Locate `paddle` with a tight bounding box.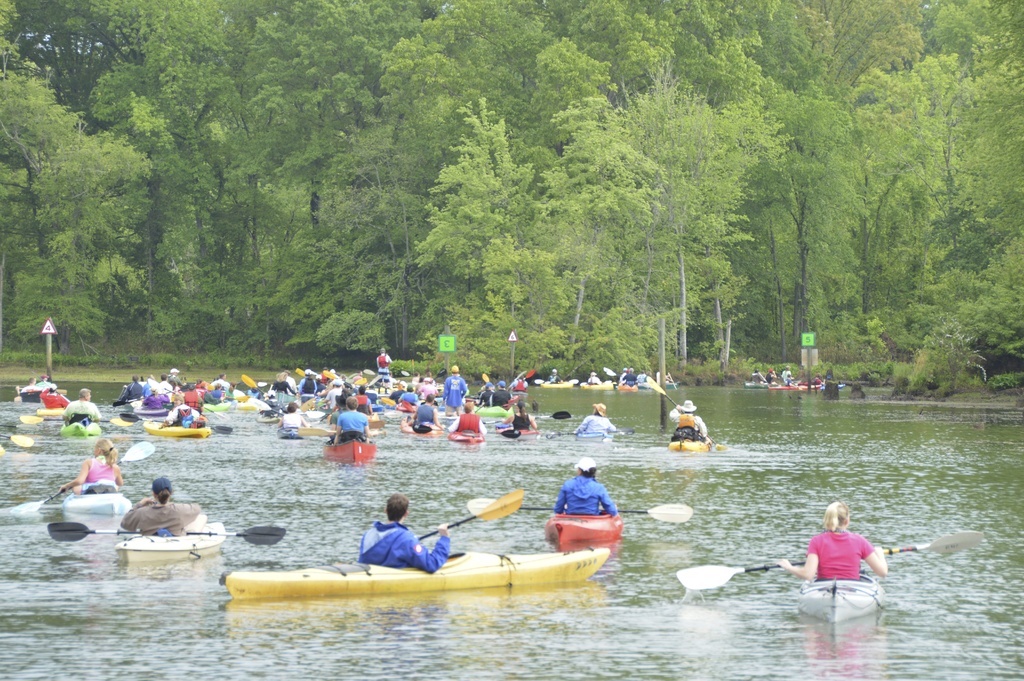
select_region(356, 377, 369, 390).
